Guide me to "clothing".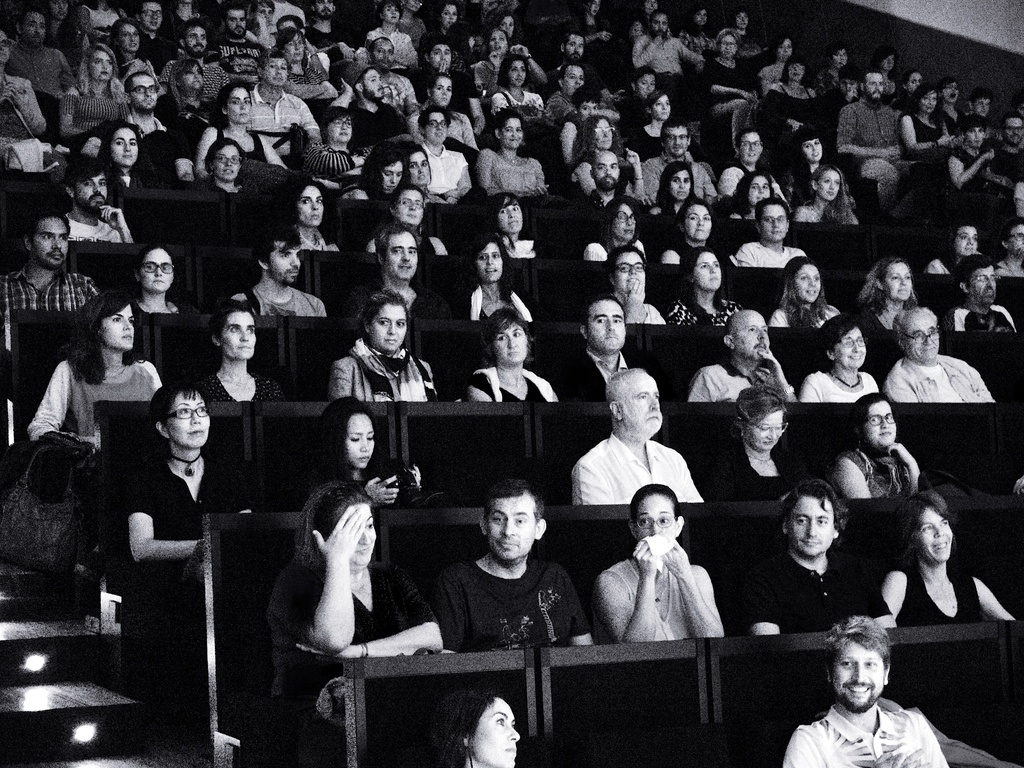
Guidance: <region>779, 705, 945, 767</region>.
